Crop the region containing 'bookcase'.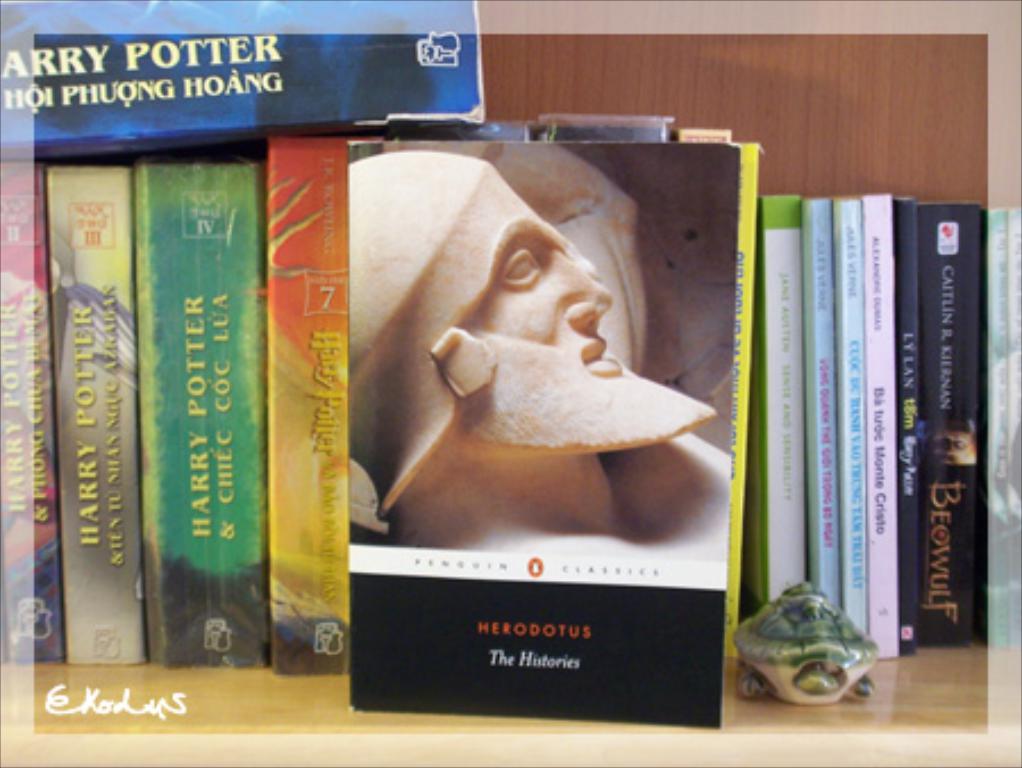
Crop region: select_region(45, 2, 997, 734).
